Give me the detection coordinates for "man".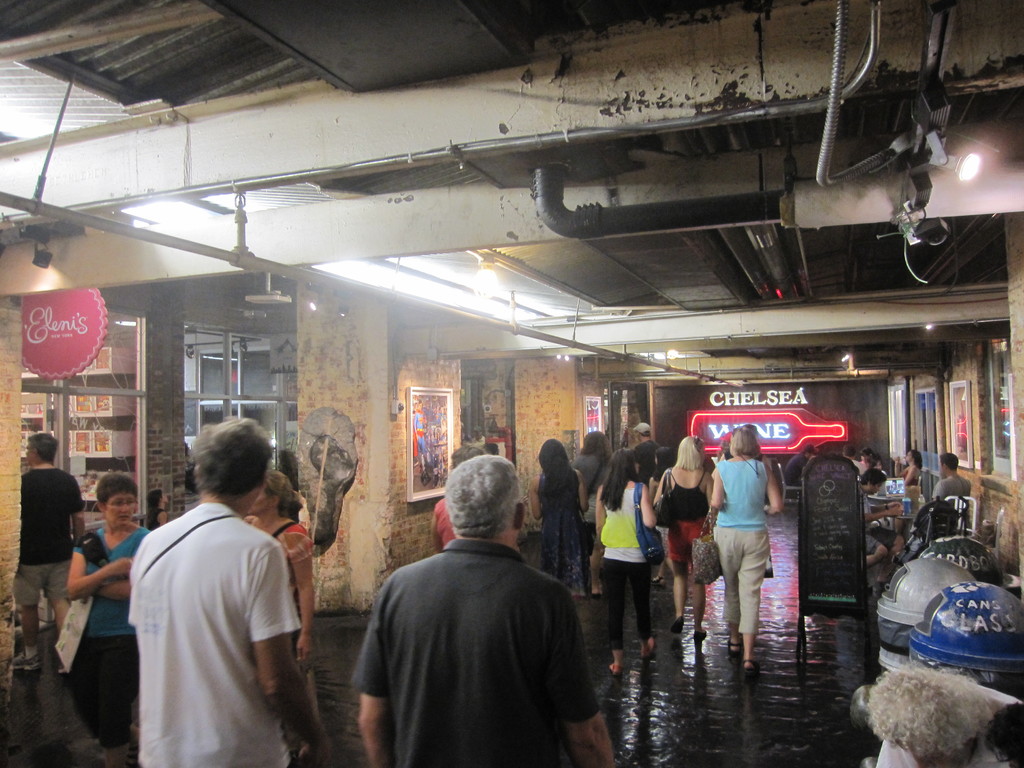
[left=785, top=442, right=816, bottom=498].
